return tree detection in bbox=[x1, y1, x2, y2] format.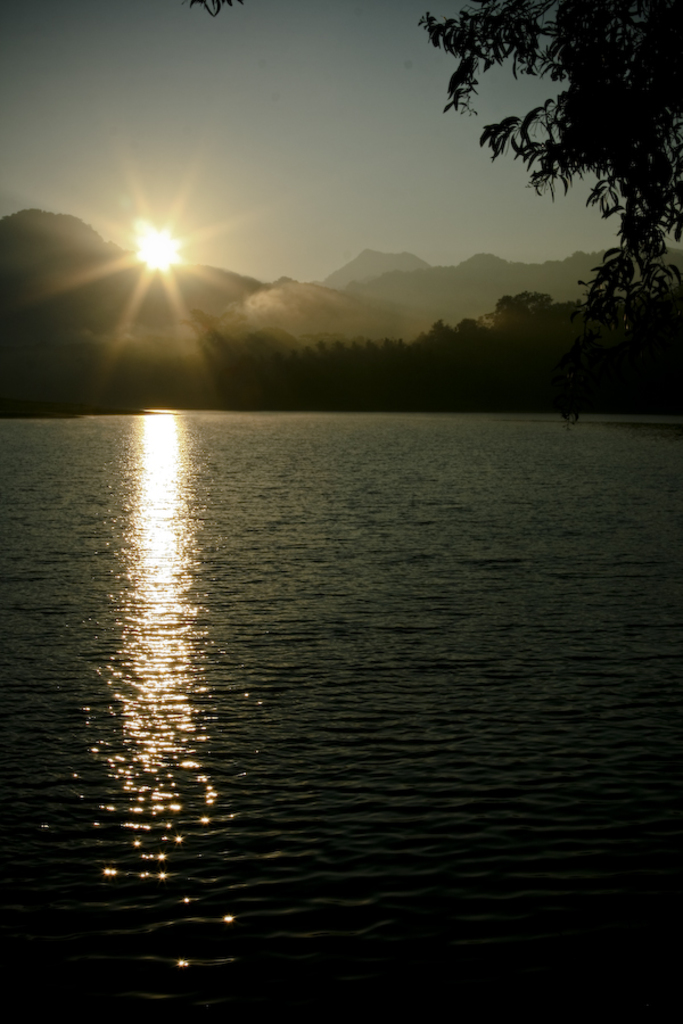
bbox=[551, 300, 589, 393].
